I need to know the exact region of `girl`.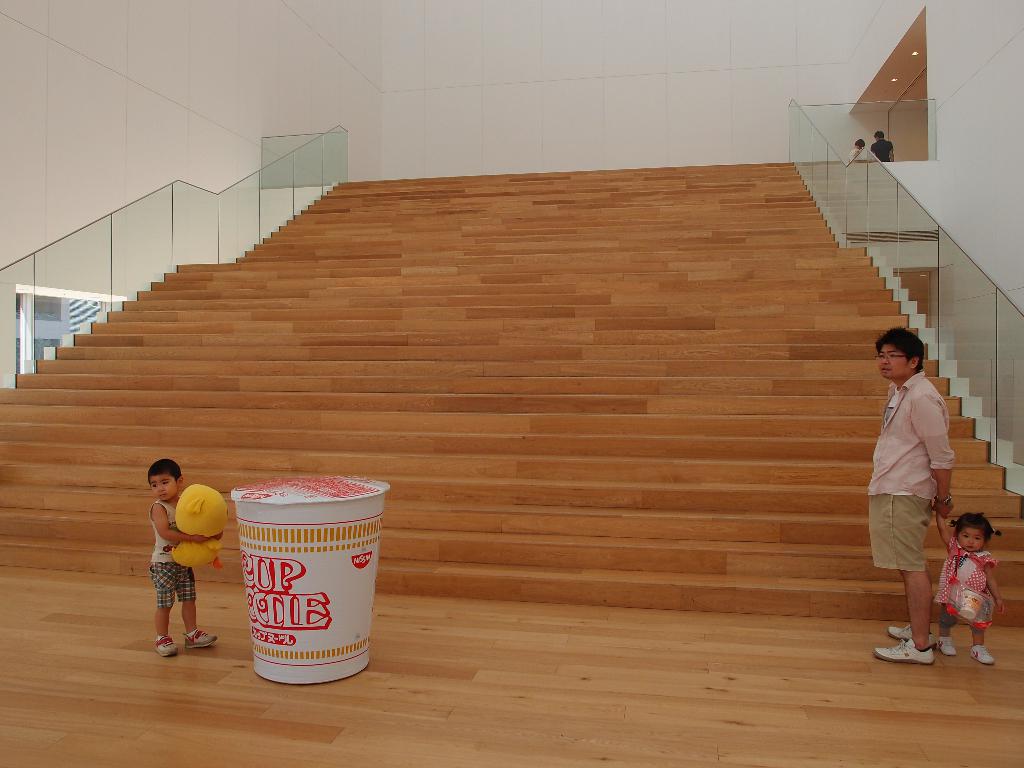
Region: detection(147, 460, 227, 659).
